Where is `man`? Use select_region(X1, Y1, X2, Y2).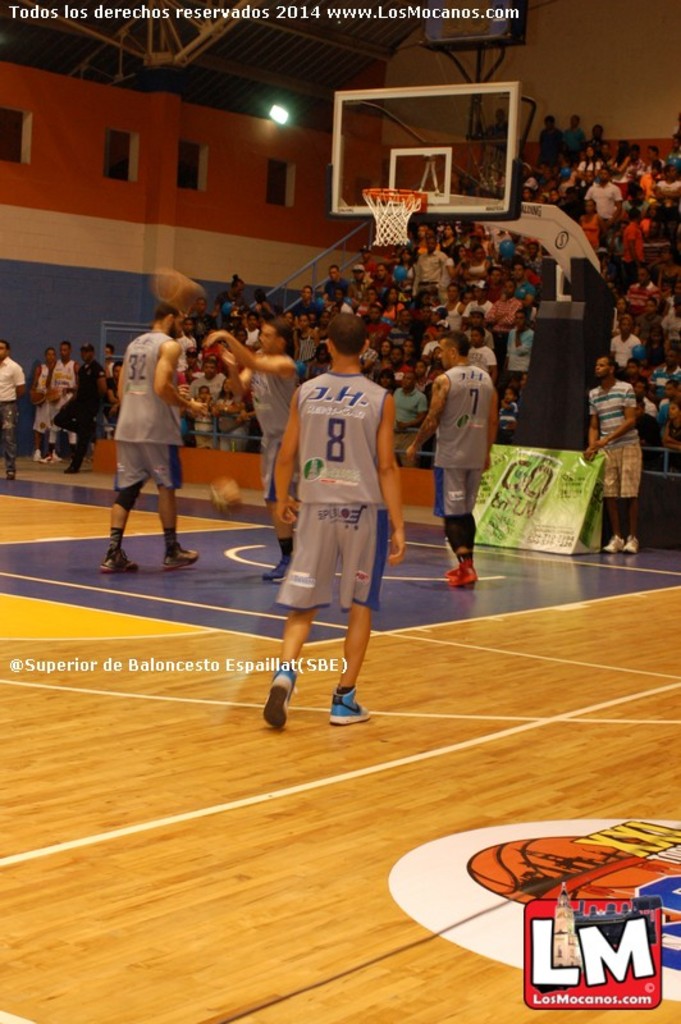
select_region(99, 307, 201, 571).
